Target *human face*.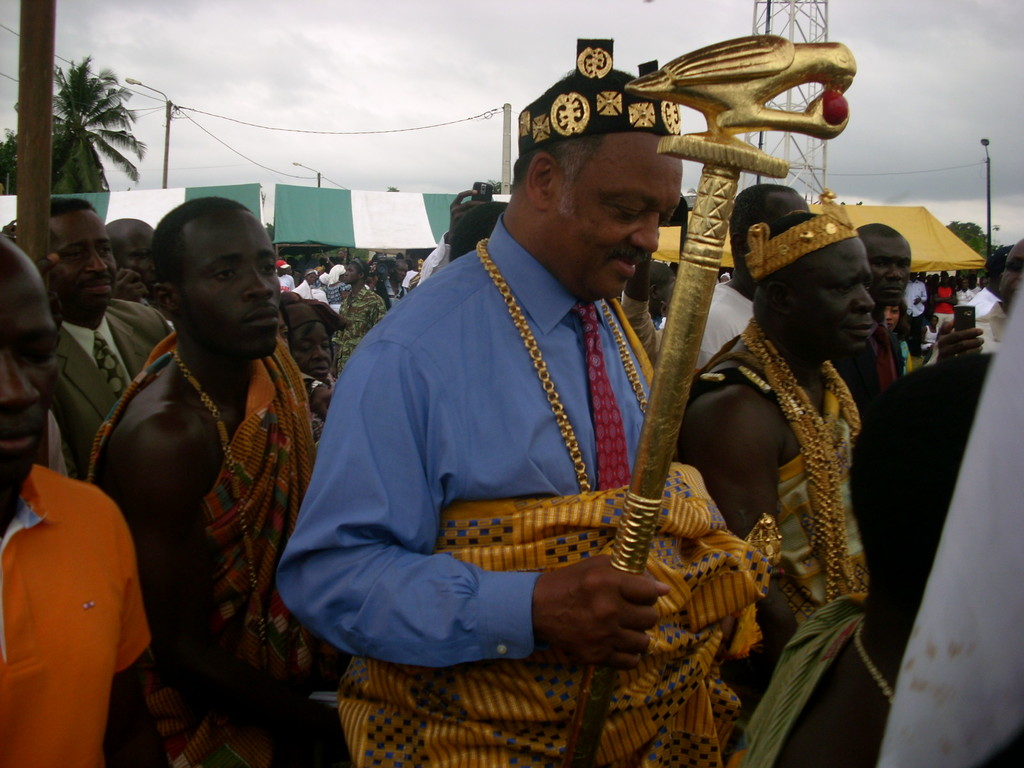
Target region: <bbox>865, 237, 914, 310</bbox>.
